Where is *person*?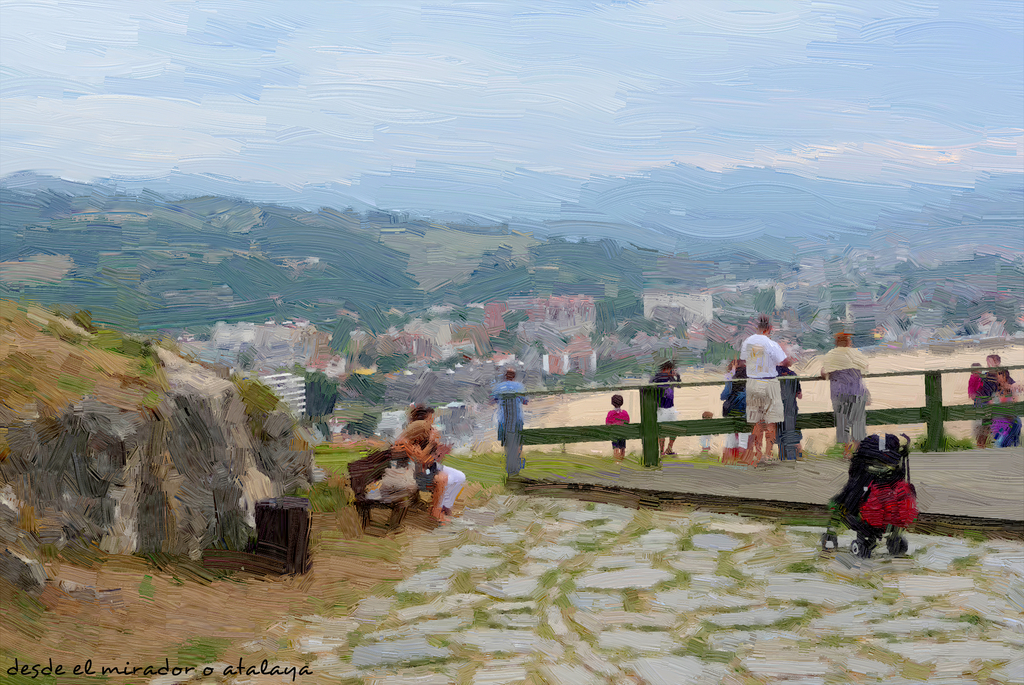
[left=714, top=358, right=756, bottom=464].
